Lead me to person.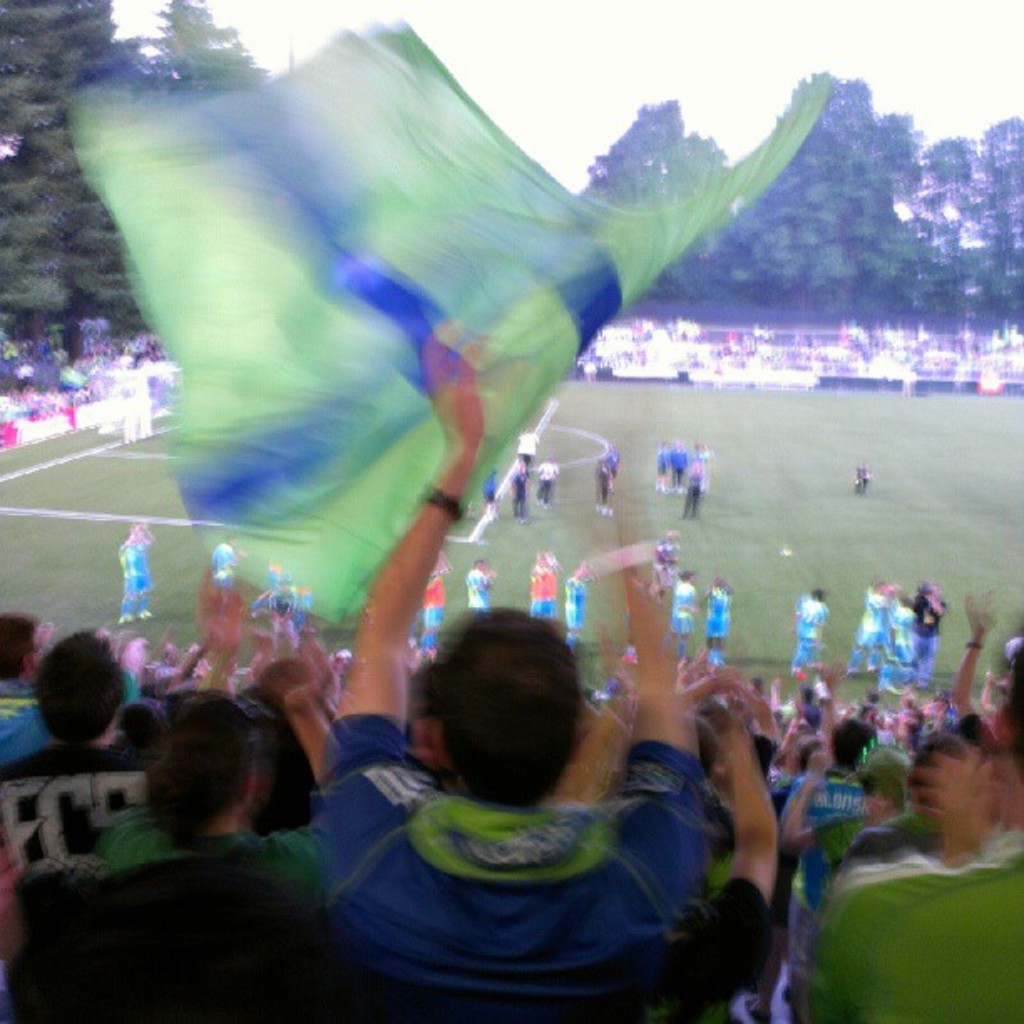
Lead to Rect(795, 591, 833, 683).
